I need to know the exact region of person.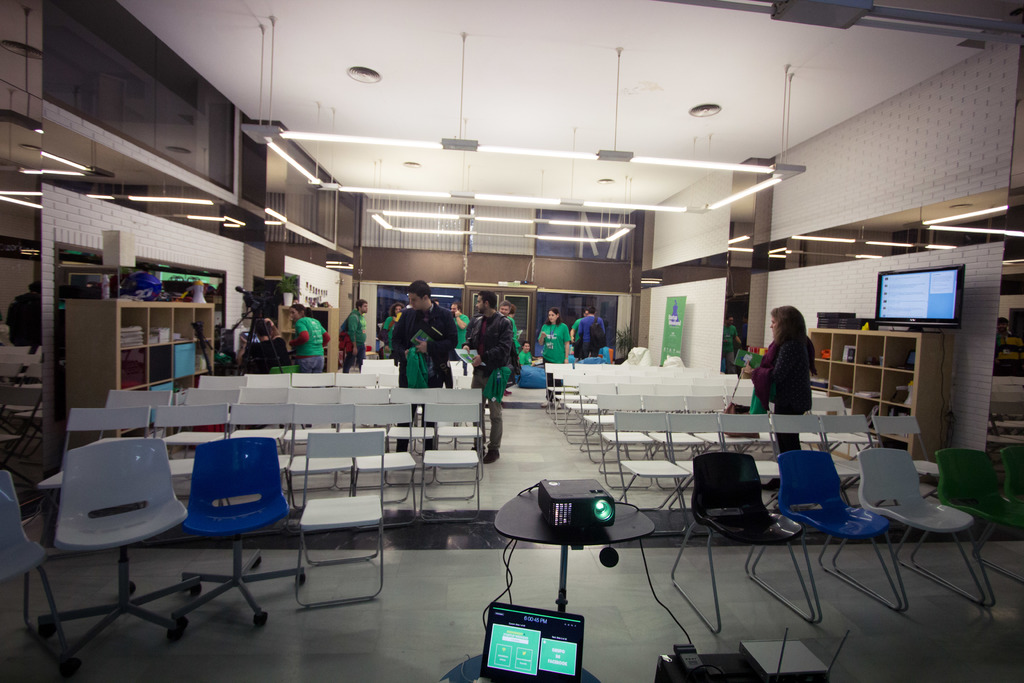
Region: bbox(499, 295, 526, 364).
